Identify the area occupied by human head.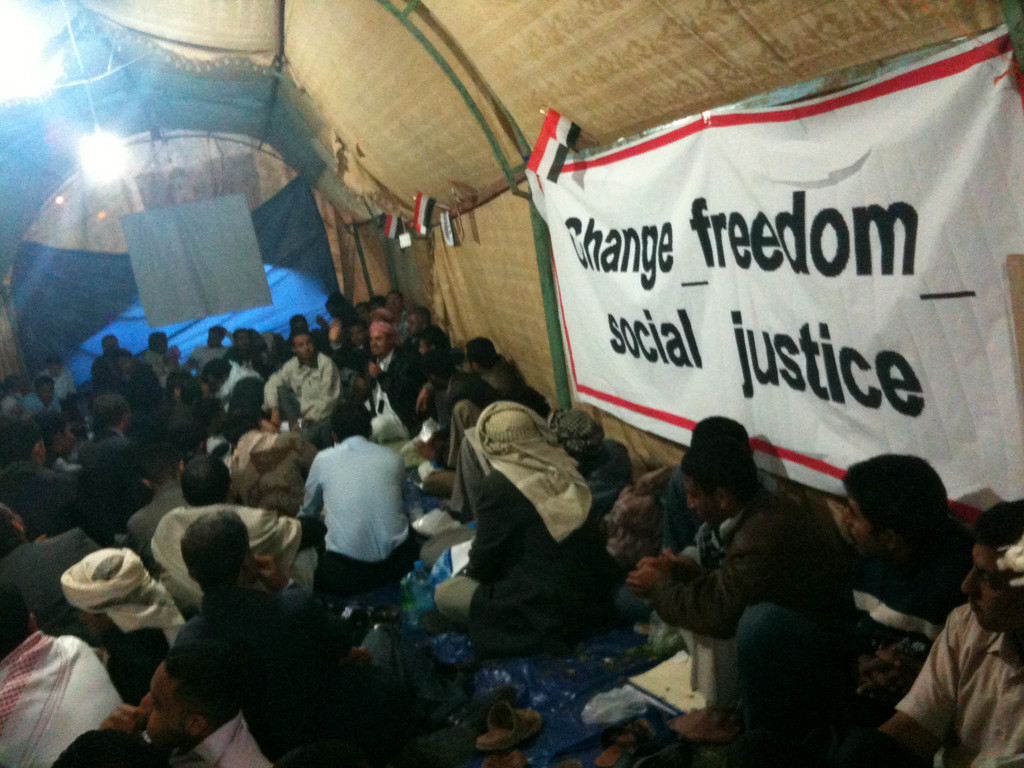
Area: (left=386, top=289, right=408, bottom=308).
